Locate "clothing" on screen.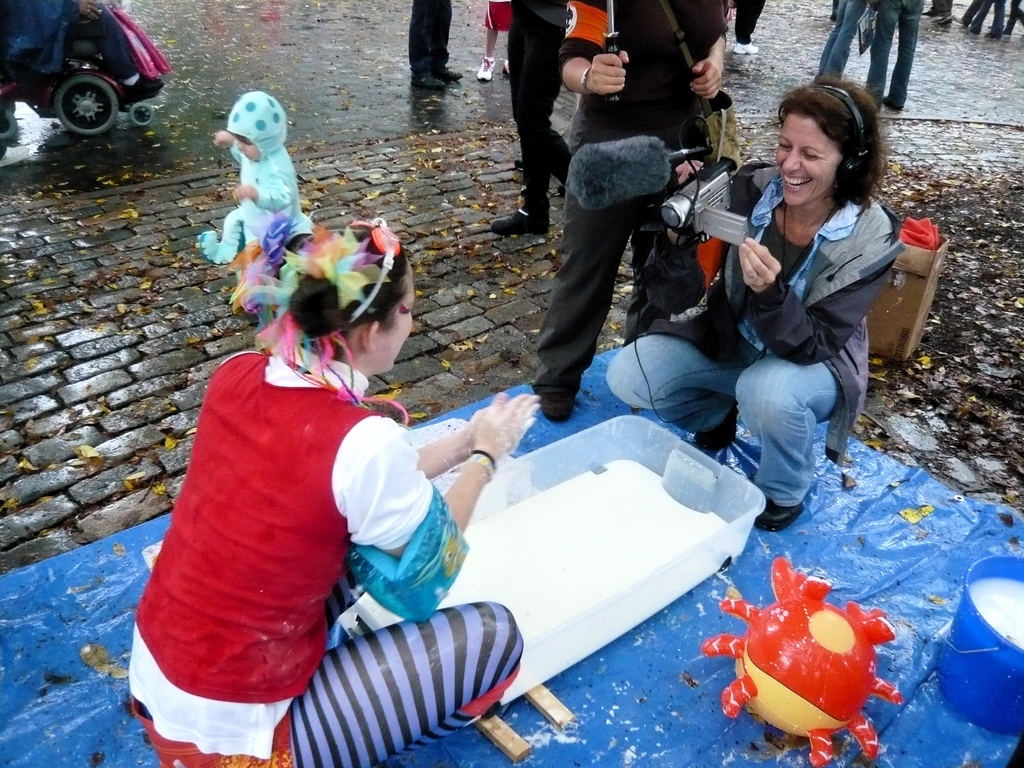
On screen at bbox(810, 0, 867, 83).
